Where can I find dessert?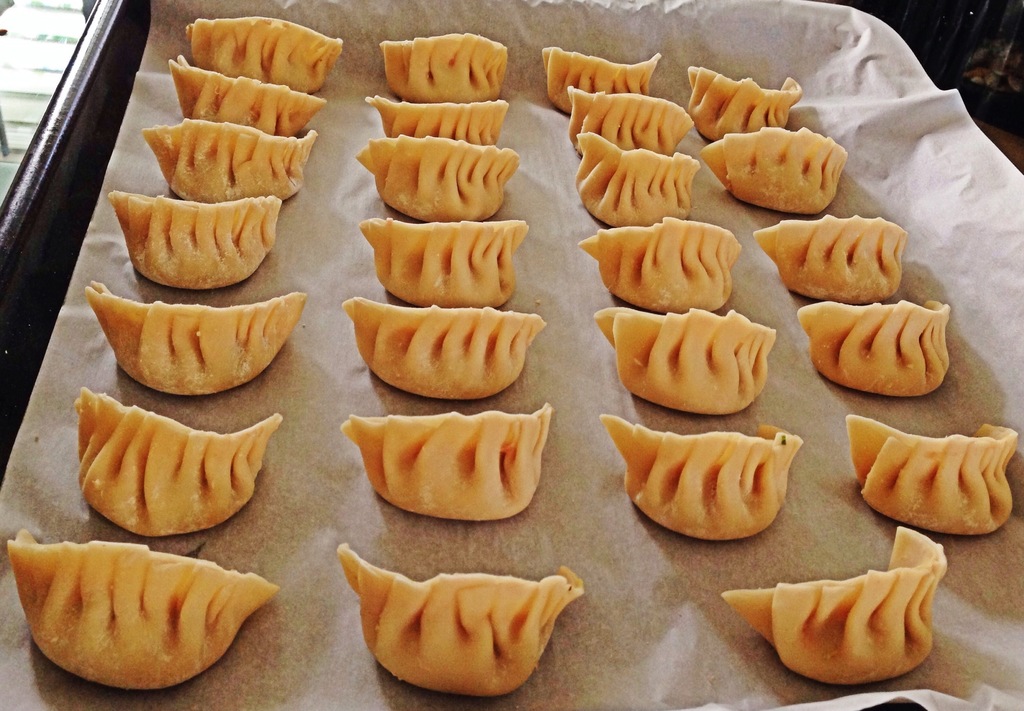
You can find it at <box>717,522,941,689</box>.
